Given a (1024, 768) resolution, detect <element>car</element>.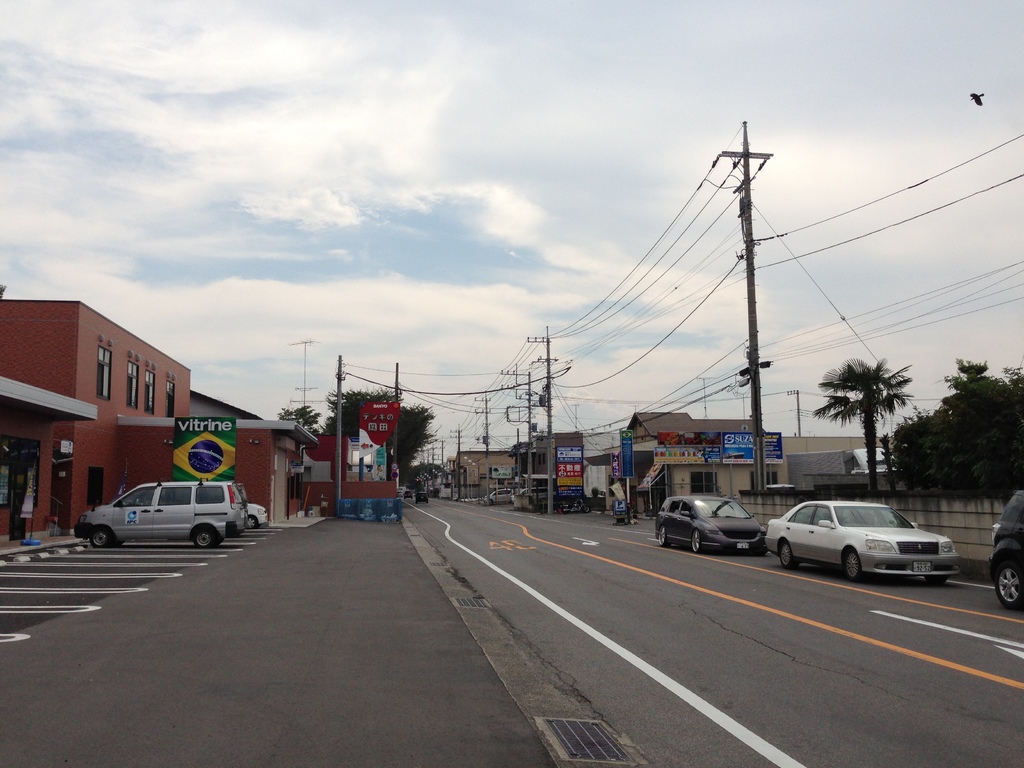
(x1=483, y1=490, x2=515, y2=506).
